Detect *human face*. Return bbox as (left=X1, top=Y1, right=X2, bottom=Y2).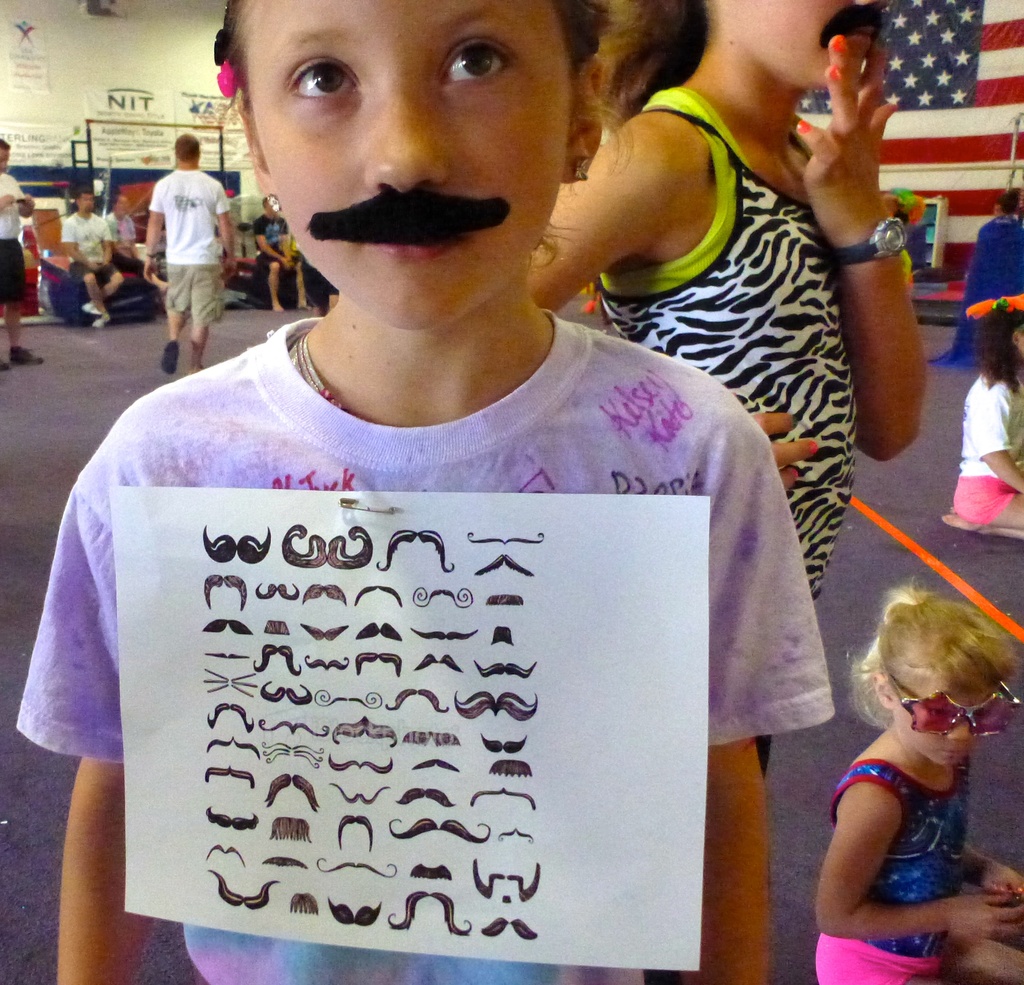
(left=238, top=0, right=570, bottom=325).
